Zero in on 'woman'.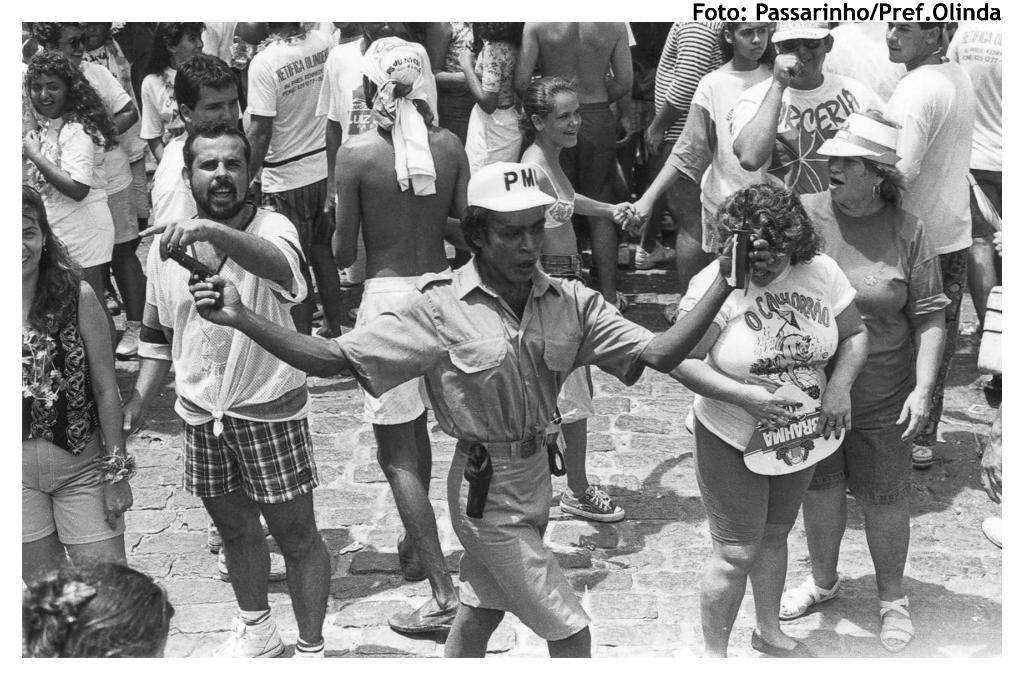
Zeroed in: 518 74 636 522.
